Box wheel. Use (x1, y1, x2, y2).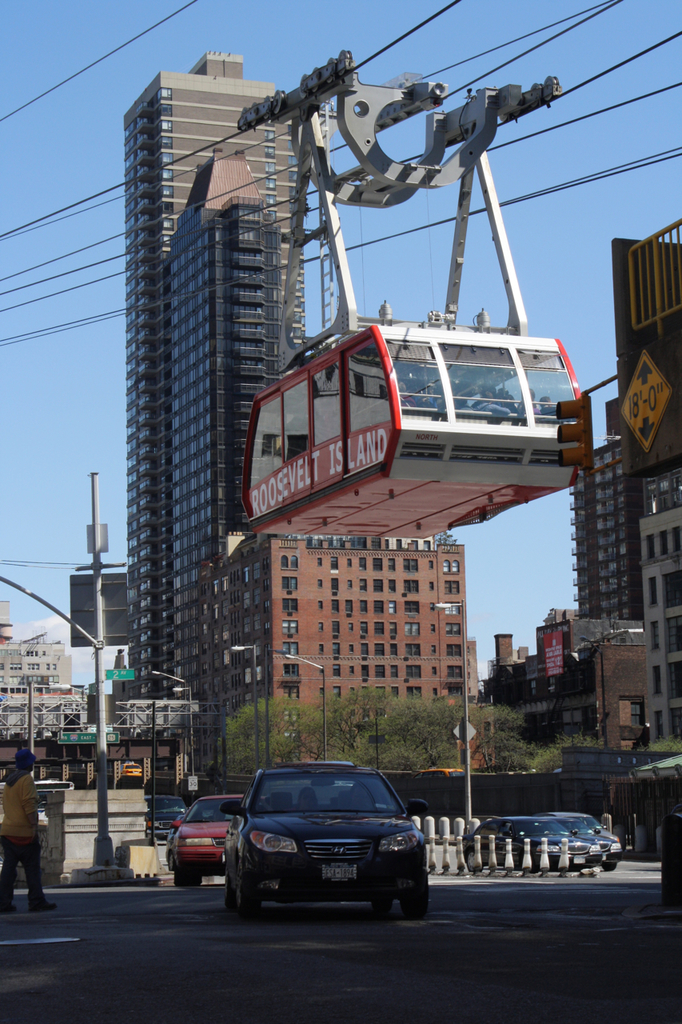
(389, 840, 435, 915).
